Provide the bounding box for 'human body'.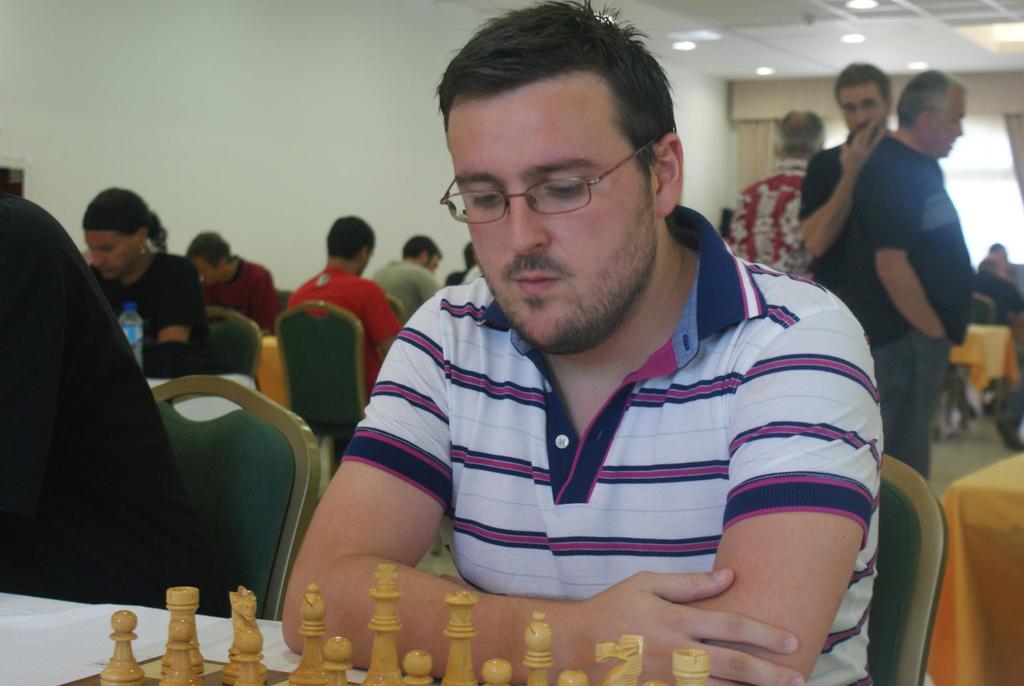
[left=1008, top=261, right=1023, bottom=293].
